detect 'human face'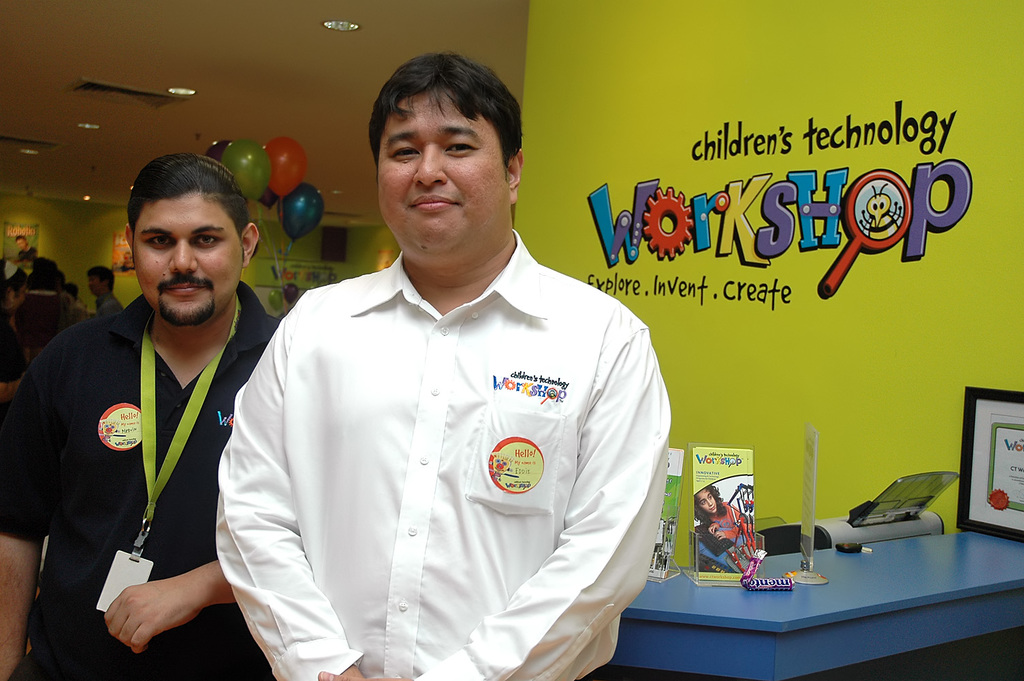
bbox=(91, 273, 105, 294)
